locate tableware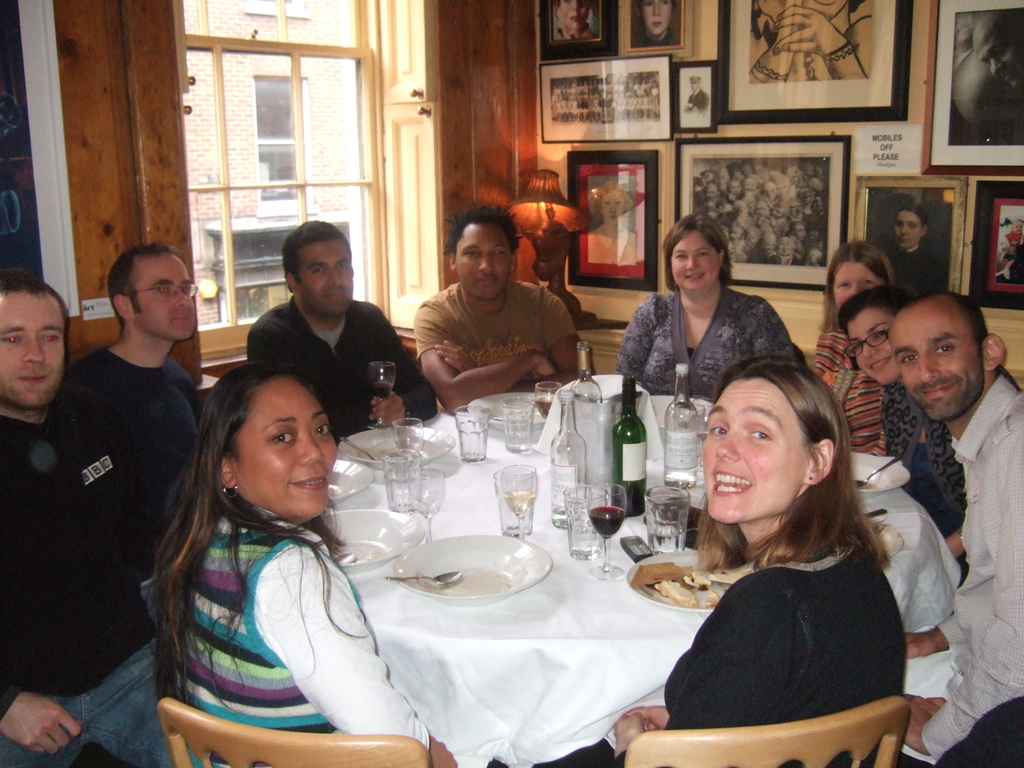
x1=367 y1=359 x2=402 y2=429
